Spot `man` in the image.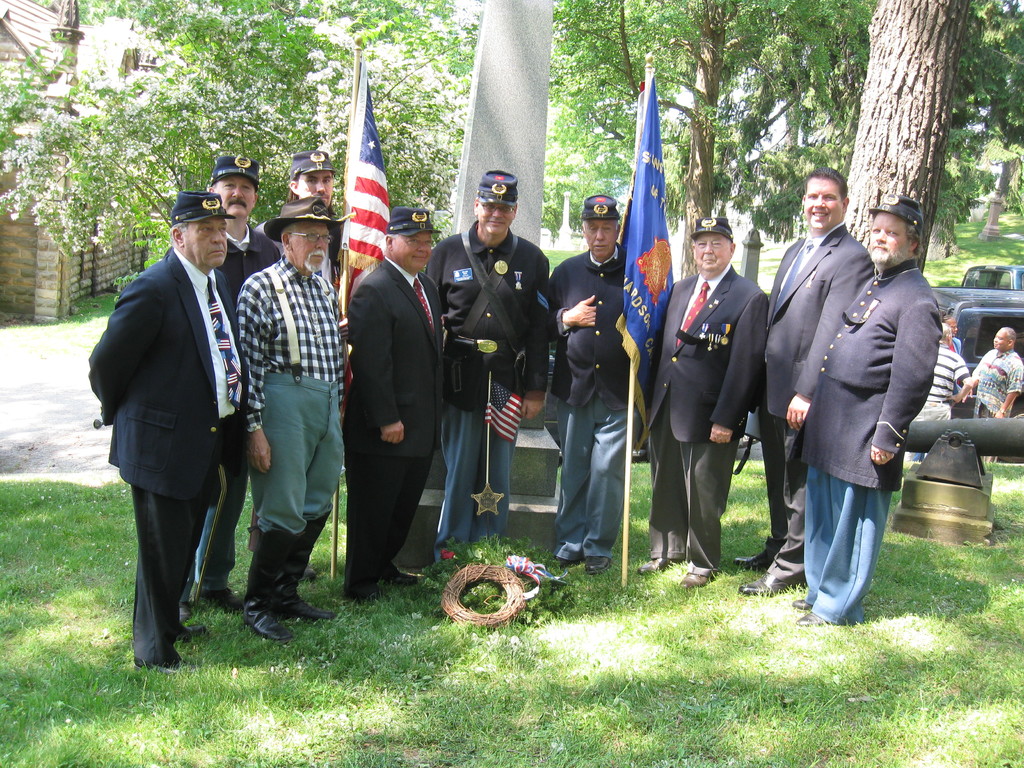
`man` found at <bbox>948, 325, 1023, 463</bbox>.
